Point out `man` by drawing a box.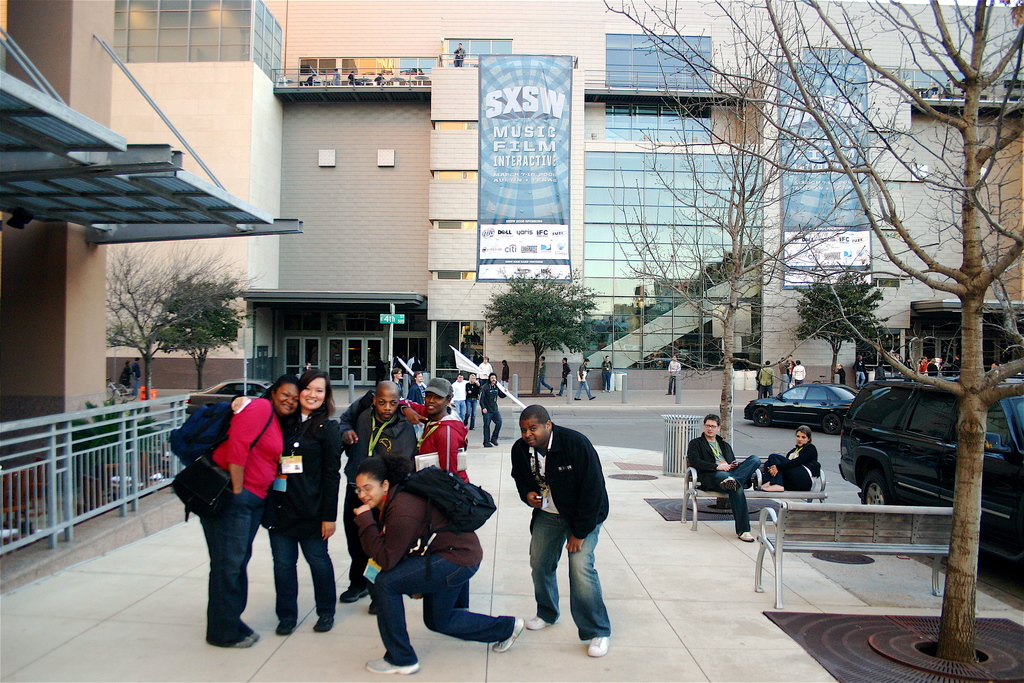
region(575, 356, 595, 402).
